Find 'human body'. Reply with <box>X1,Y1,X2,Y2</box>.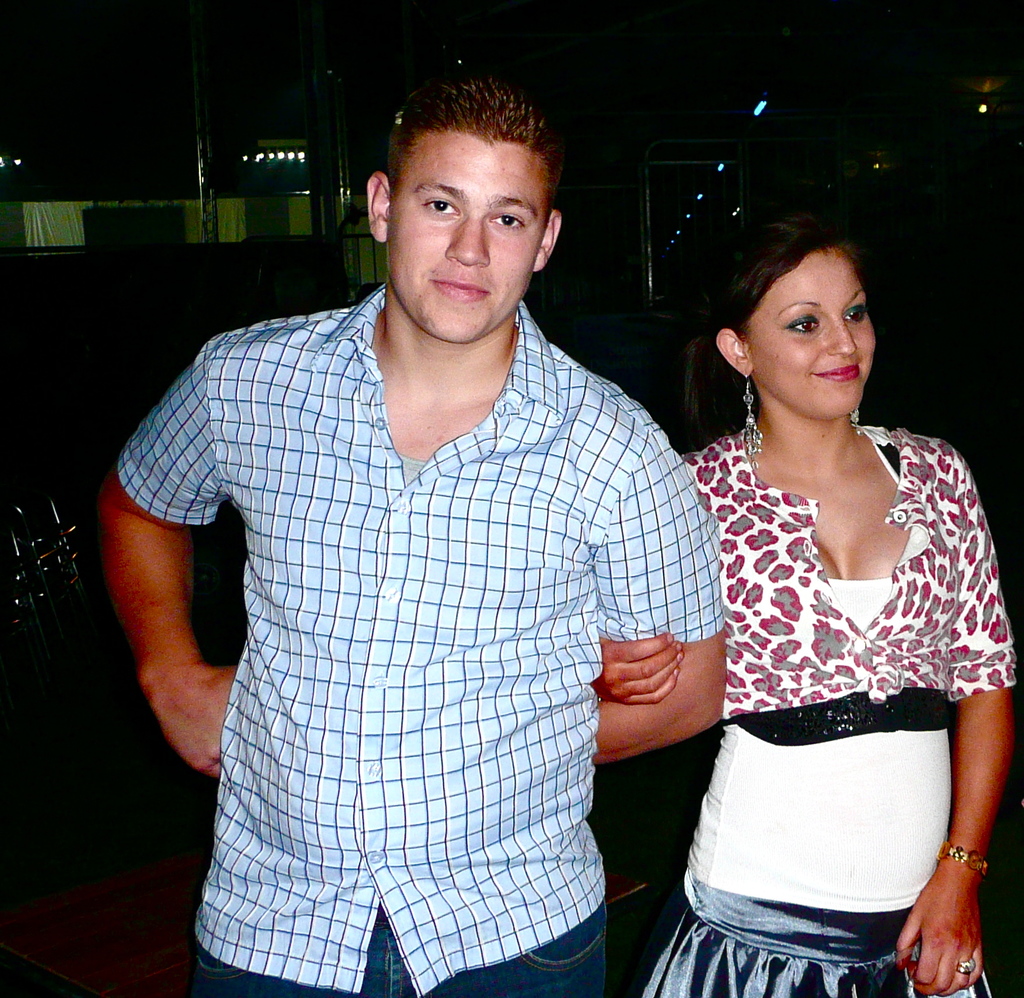
<box>95,67,722,997</box>.
